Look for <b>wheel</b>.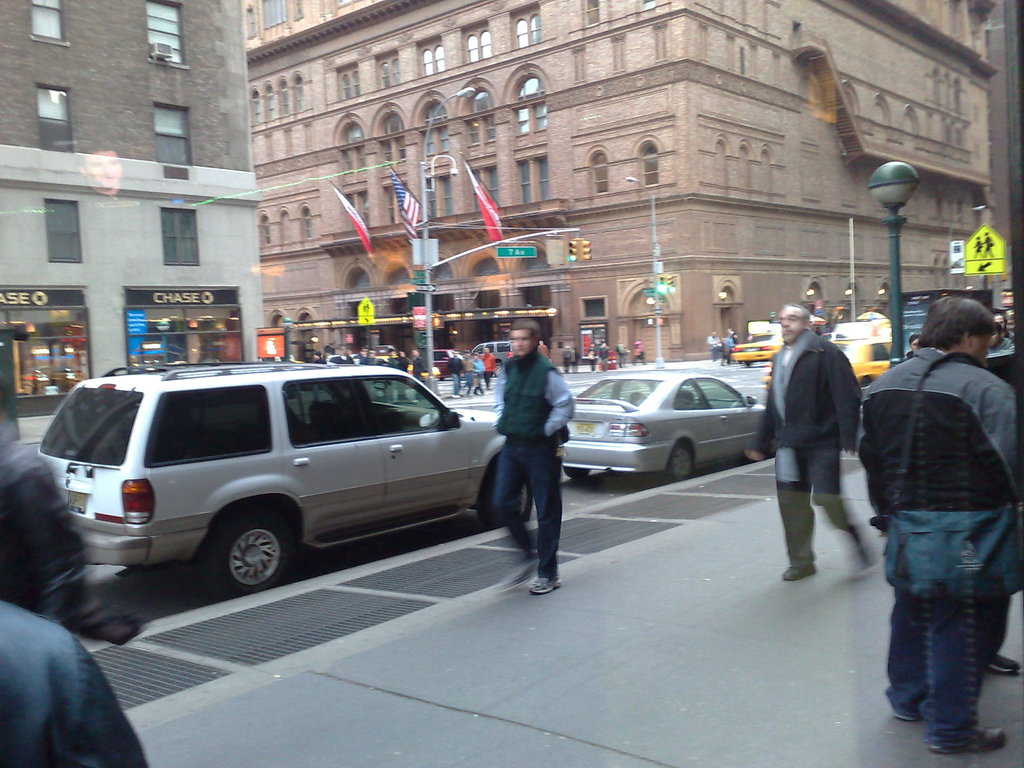
Found: box=[516, 480, 532, 518].
